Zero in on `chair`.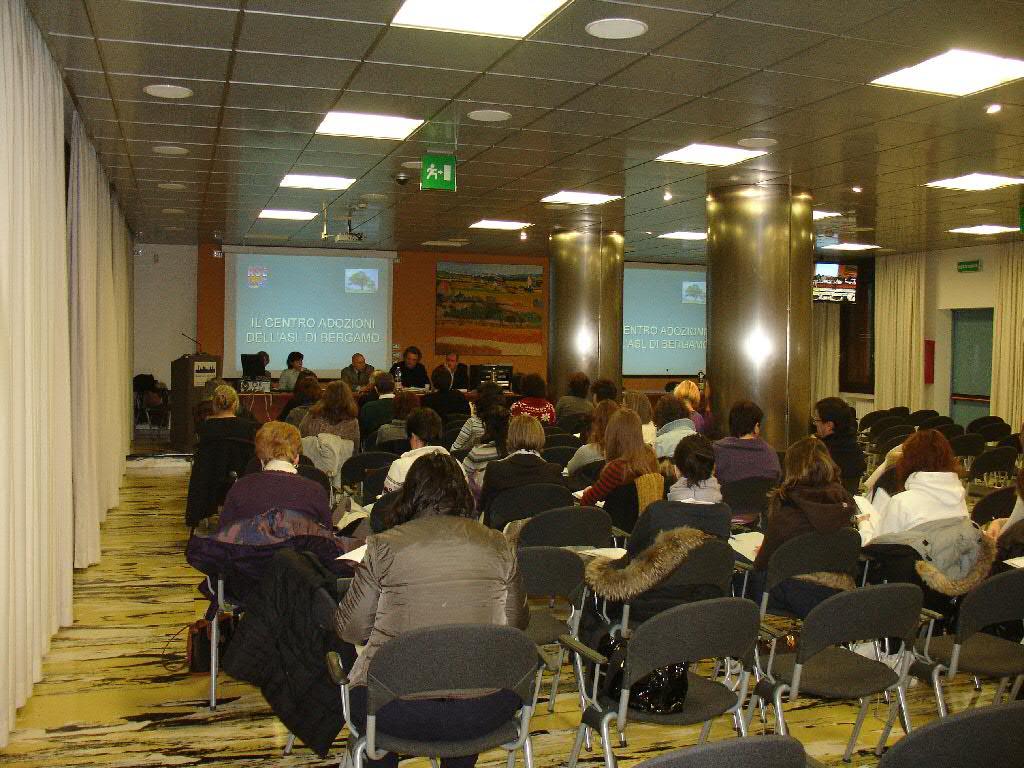
Zeroed in: crop(360, 478, 387, 517).
